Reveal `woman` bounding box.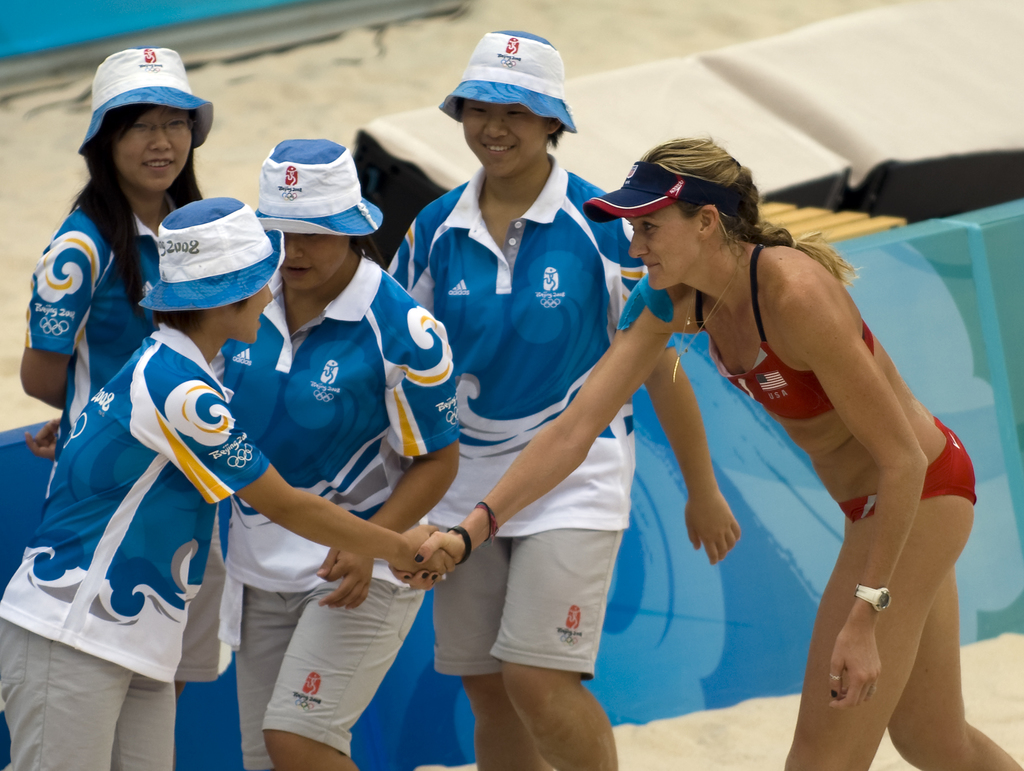
Revealed: {"x1": 17, "y1": 48, "x2": 226, "y2": 695}.
